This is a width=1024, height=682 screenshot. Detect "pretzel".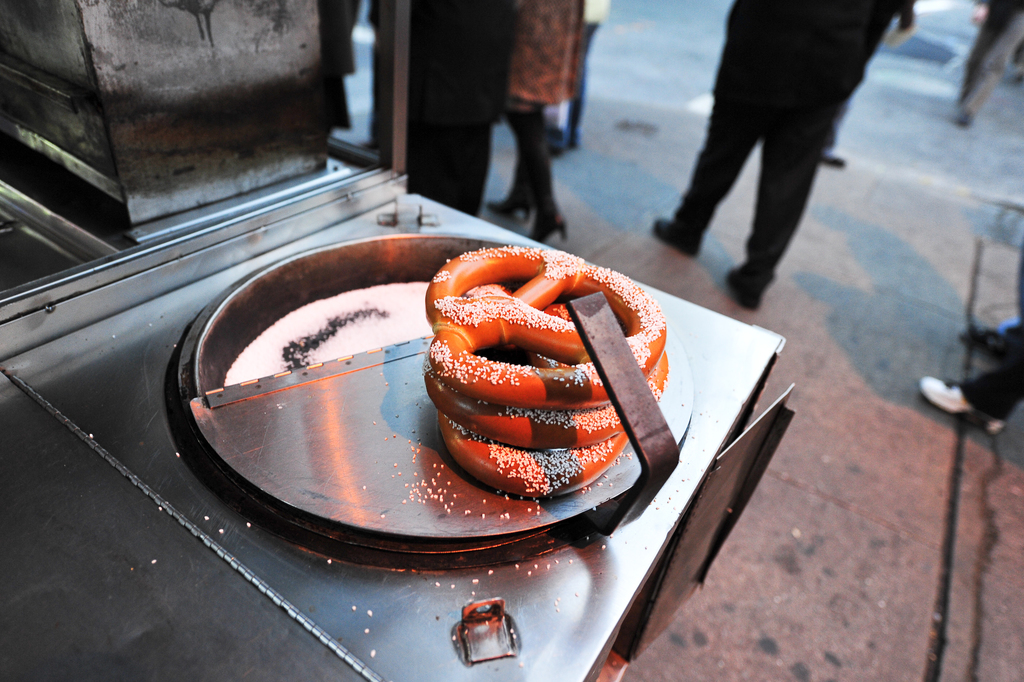
<box>425,283,670,451</box>.
